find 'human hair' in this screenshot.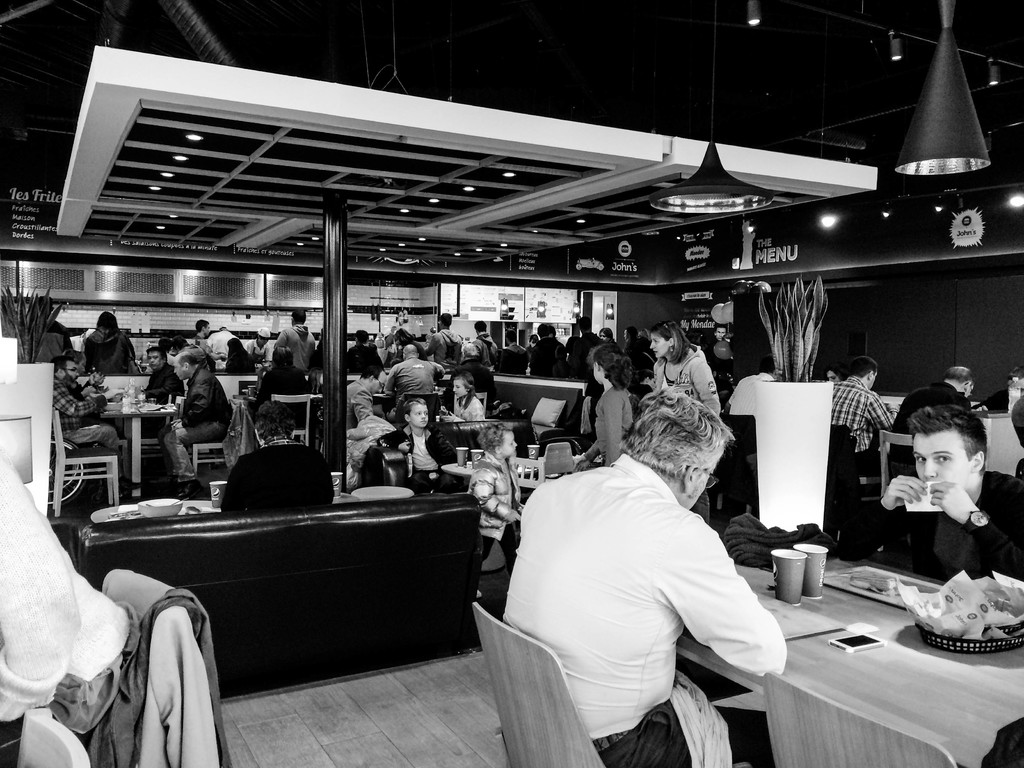
The bounding box for 'human hair' is detection(549, 320, 556, 333).
